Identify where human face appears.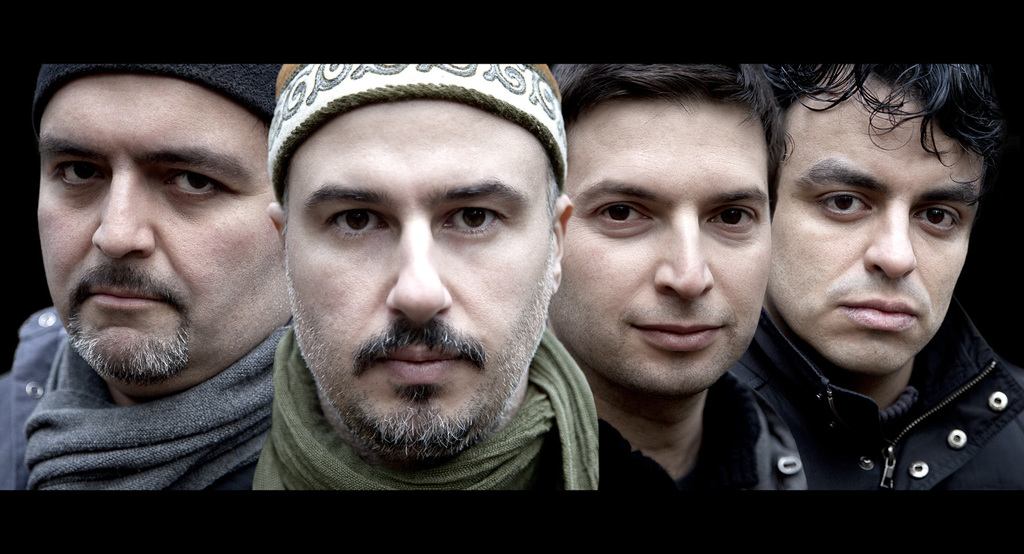
Appears at detection(767, 72, 985, 374).
